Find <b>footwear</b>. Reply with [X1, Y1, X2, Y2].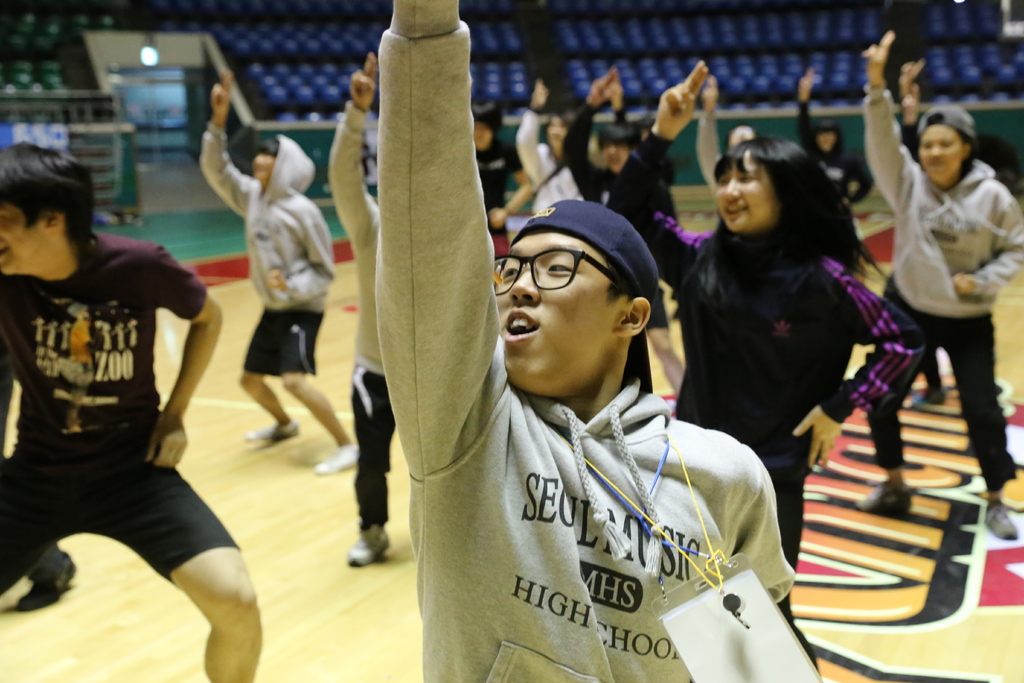
[907, 390, 948, 411].
